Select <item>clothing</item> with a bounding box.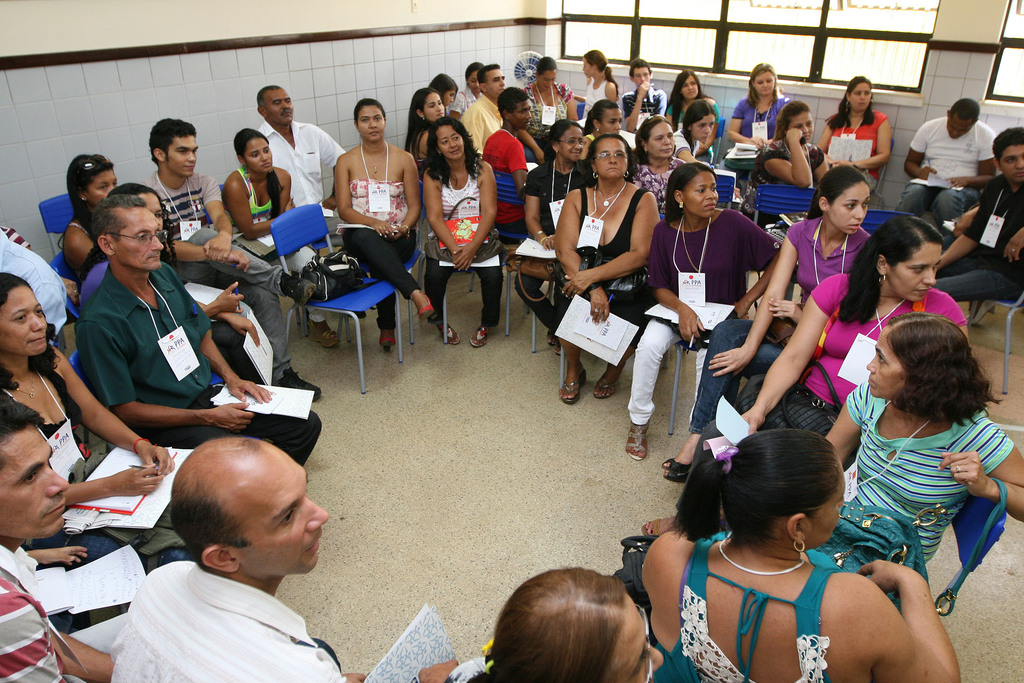
936:252:1023:304.
